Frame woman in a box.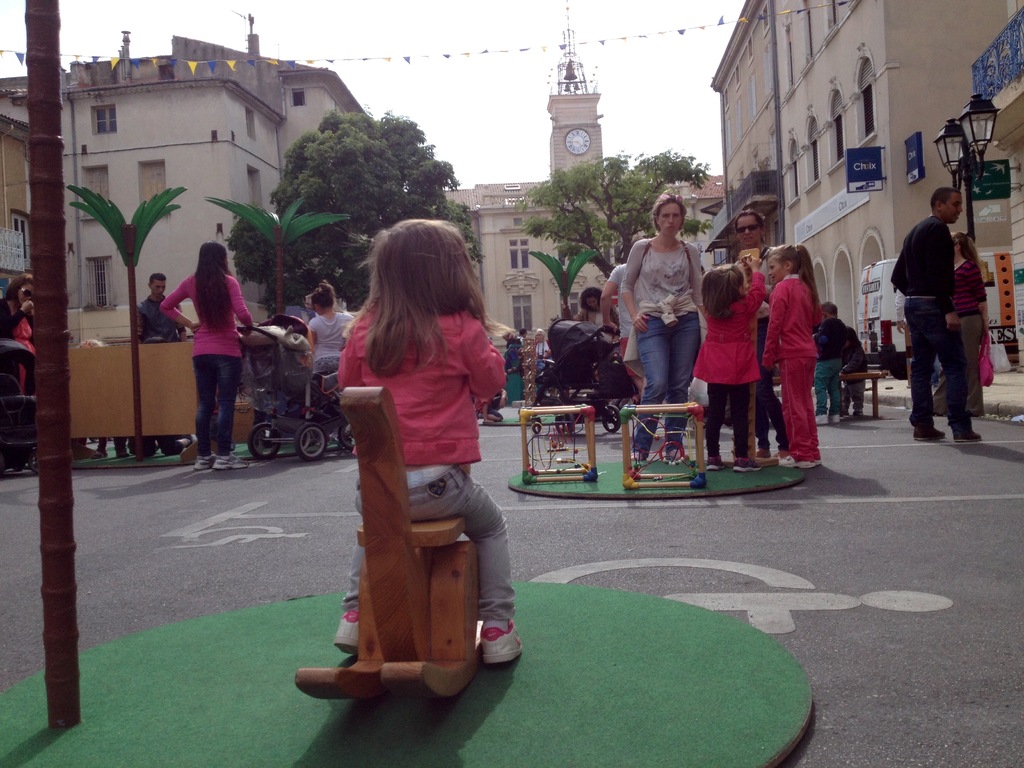
<region>4, 278, 42, 402</region>.
